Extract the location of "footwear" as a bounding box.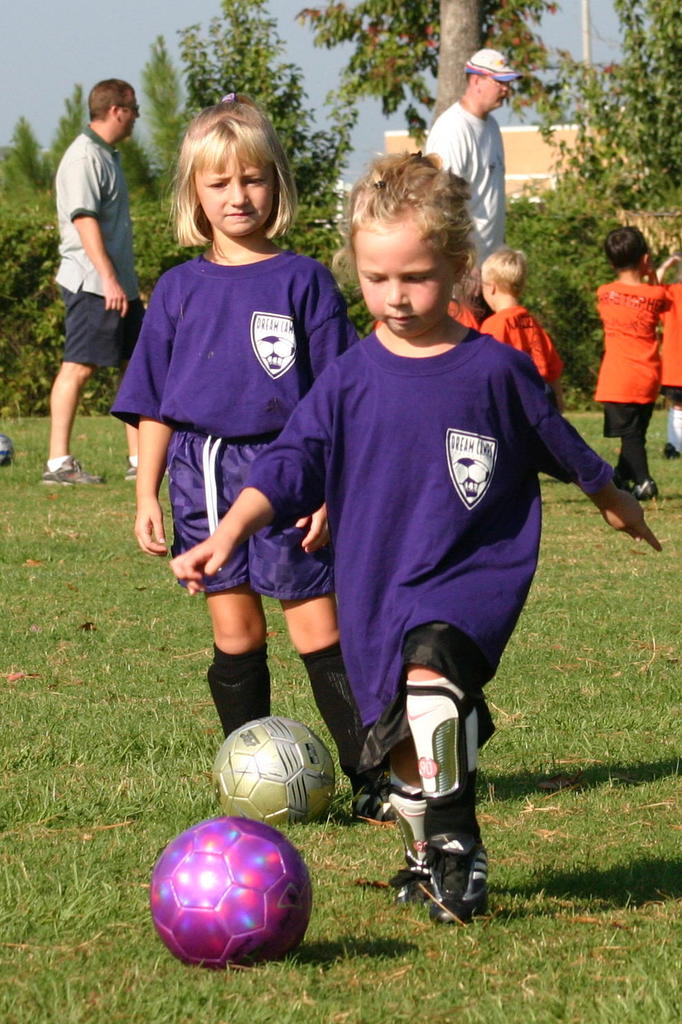
bbox(126, 452, 139, 482).
